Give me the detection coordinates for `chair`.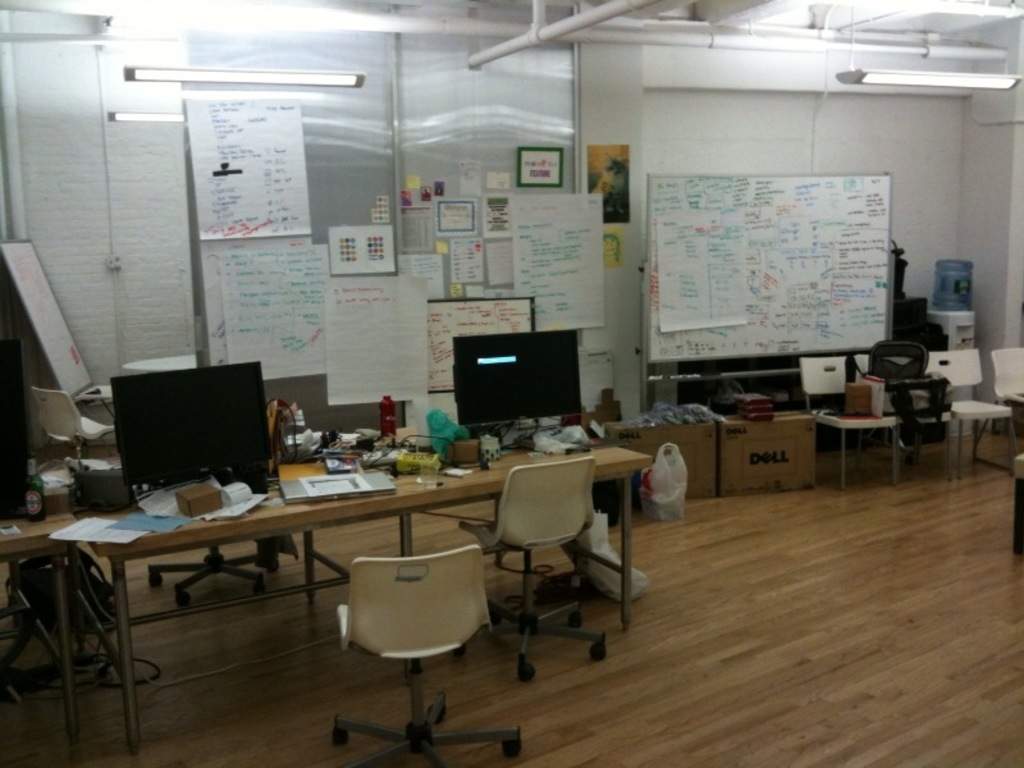
<box>799,356,896,489</box>.
